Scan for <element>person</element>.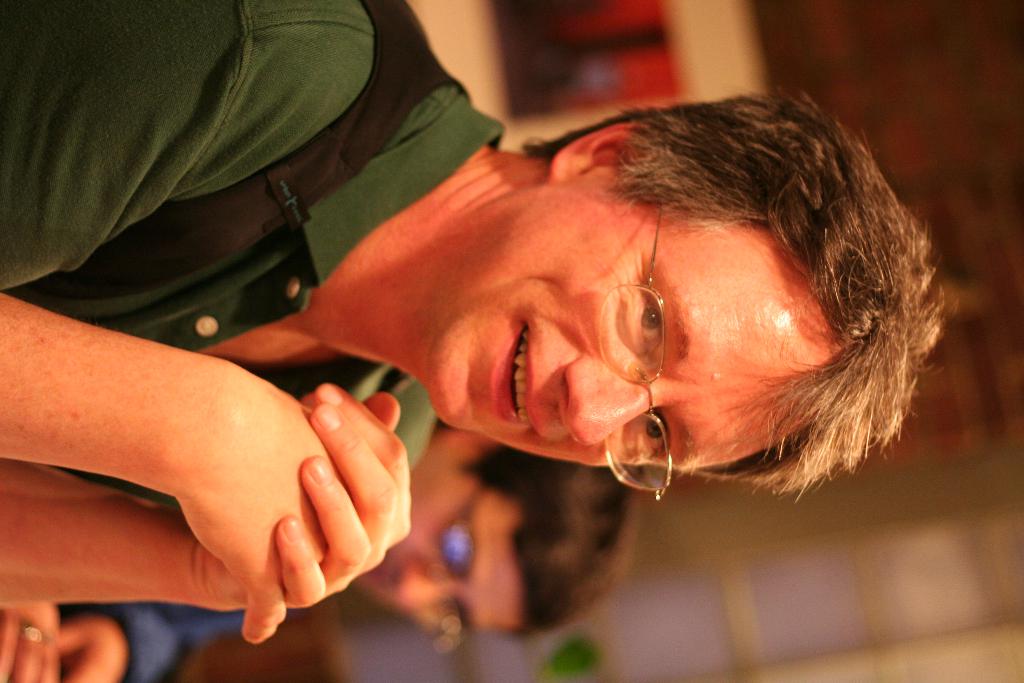
Scan result: l=0, t=416, r=643, b=682.
